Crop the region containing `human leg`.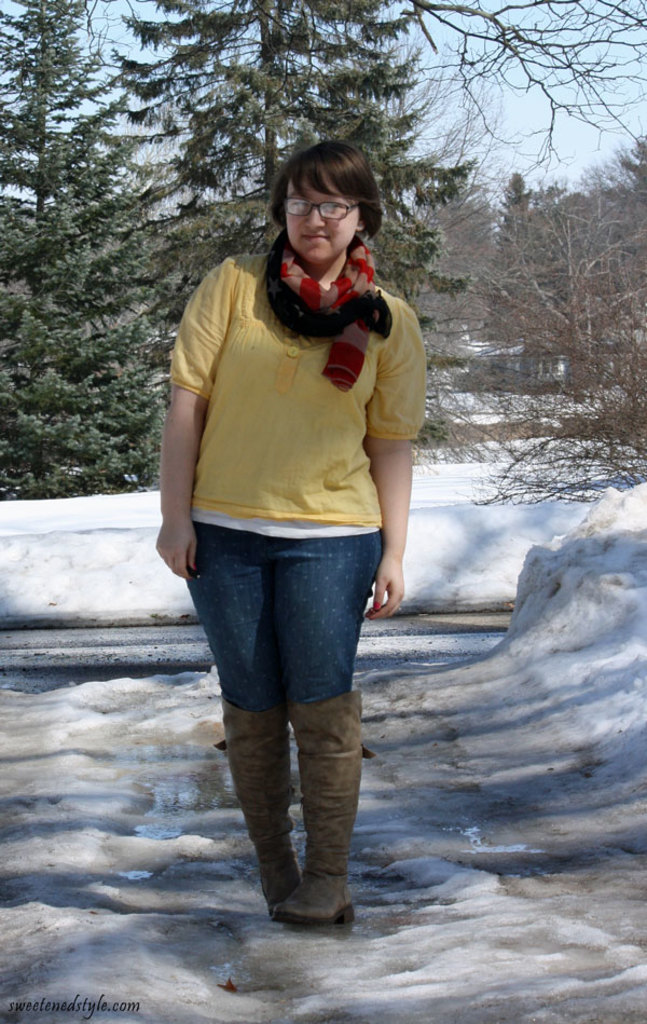
Crop region: region(281, 543, 367, 923).
